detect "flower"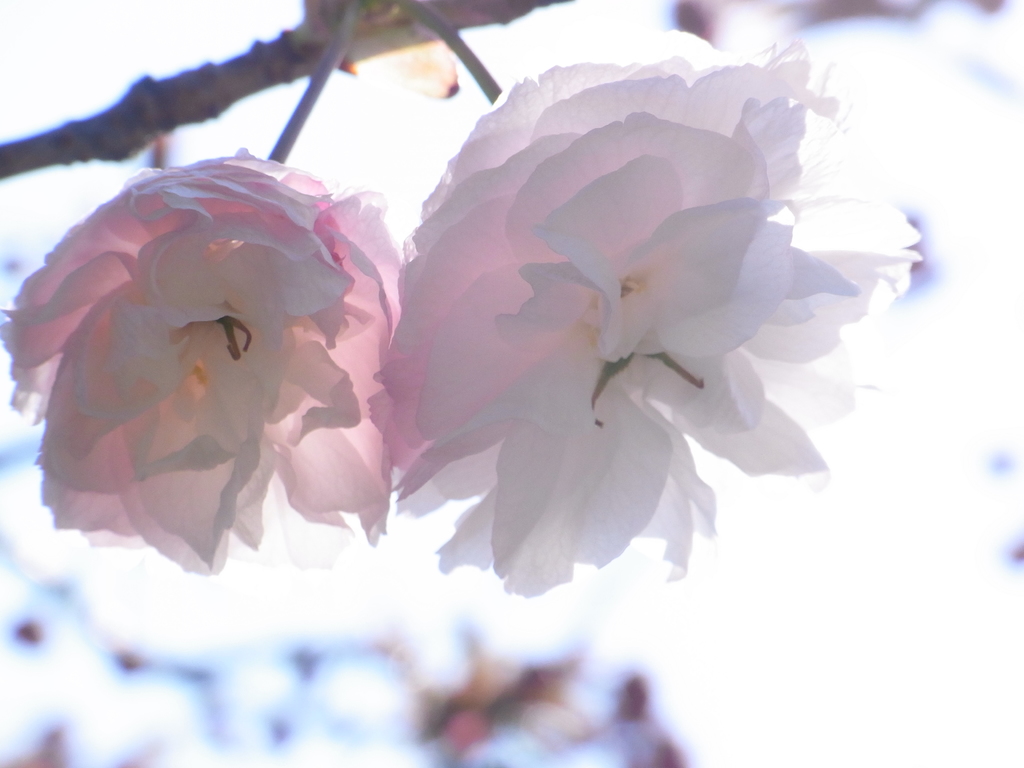
(364, 66, 891, 599)
